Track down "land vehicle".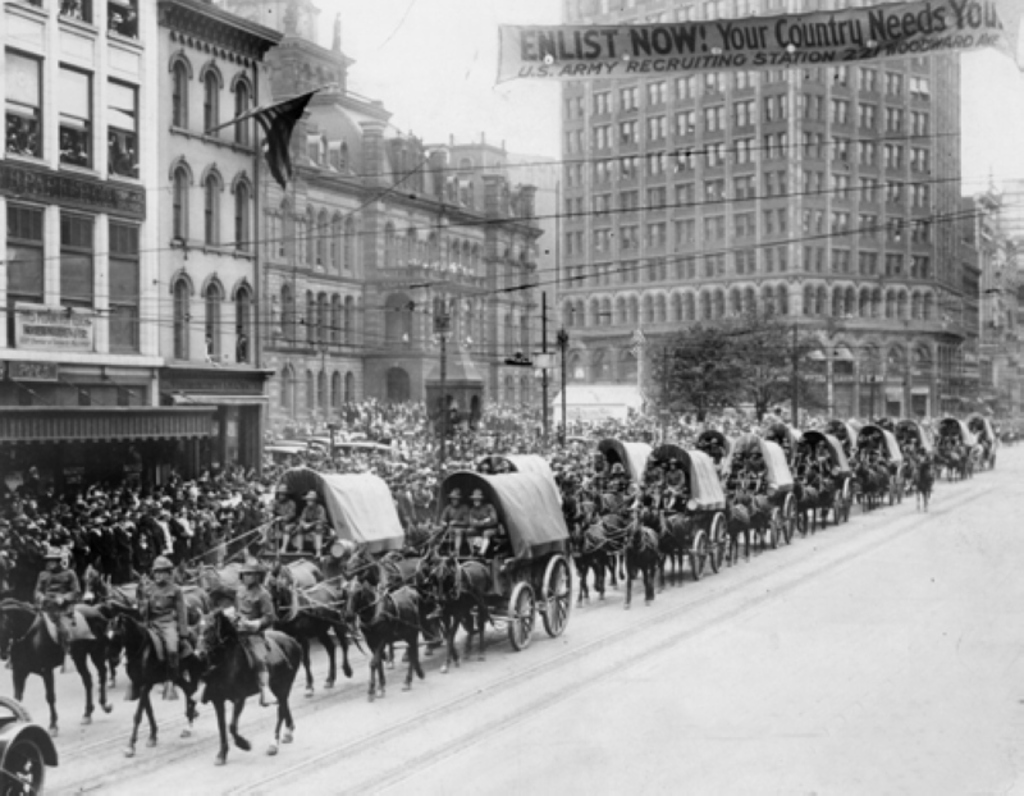
Tracked to region(896, 420, 931, 454).
